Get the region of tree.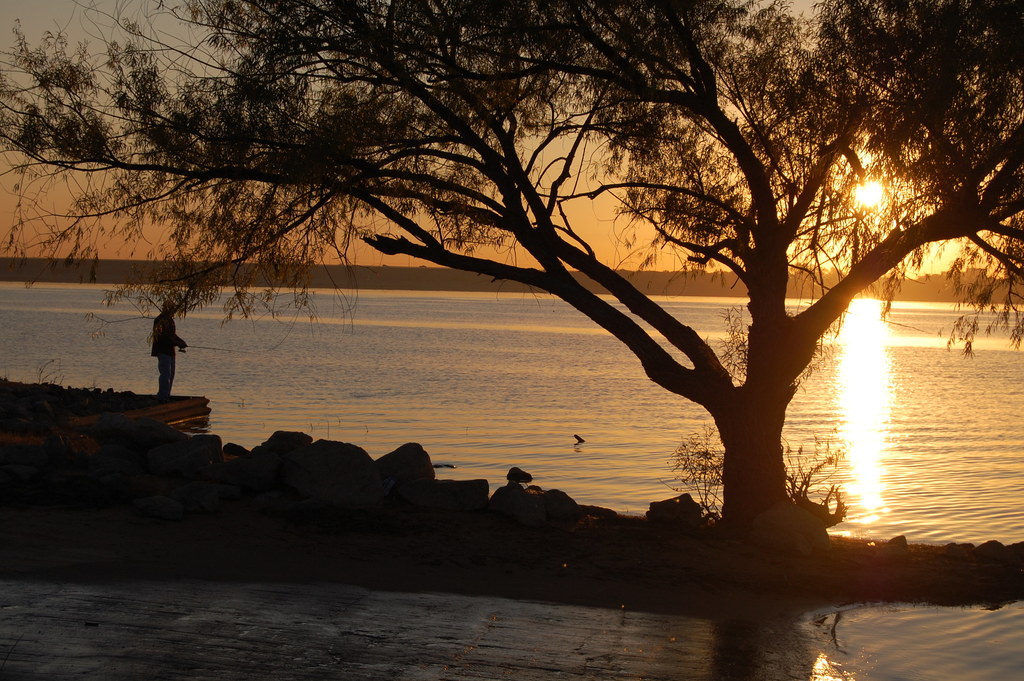
<box>36,3,991,527</box>.
